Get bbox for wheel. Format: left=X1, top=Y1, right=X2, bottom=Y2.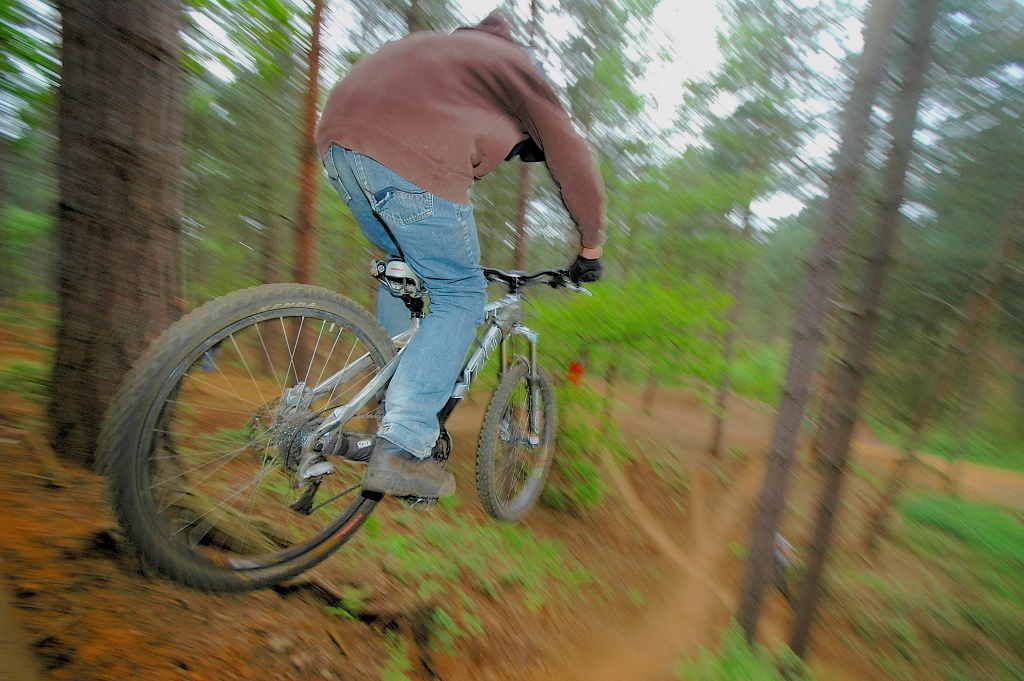
left=476, top=362, right=555, bottom=521.
